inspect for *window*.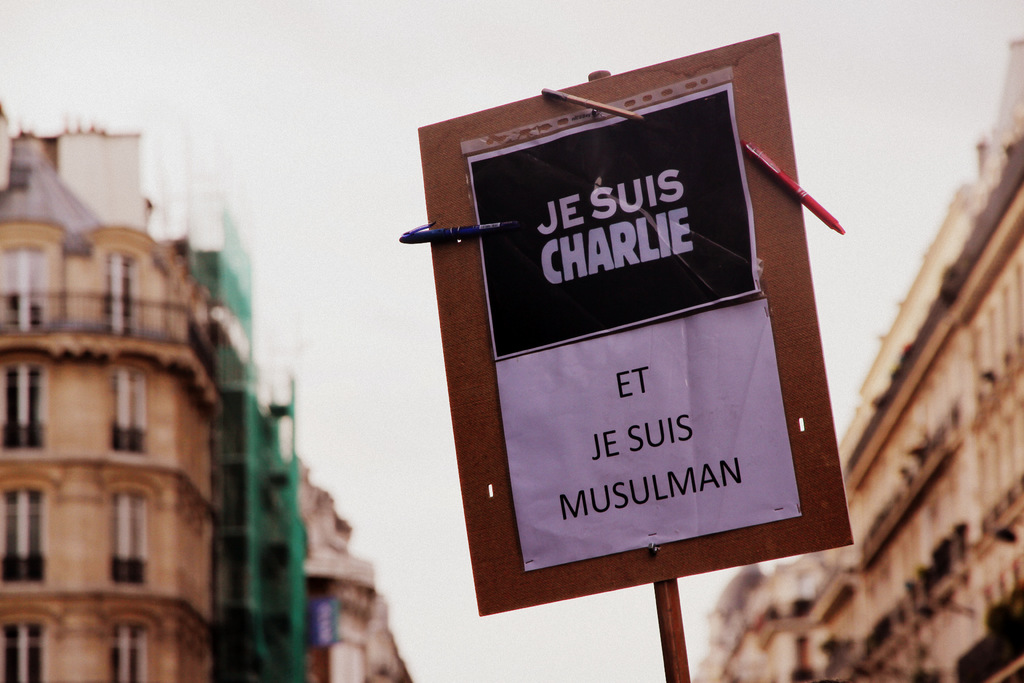
Inspection: {"x1": 106, "y1": 255, "x2": 136, "y2": 335}.
